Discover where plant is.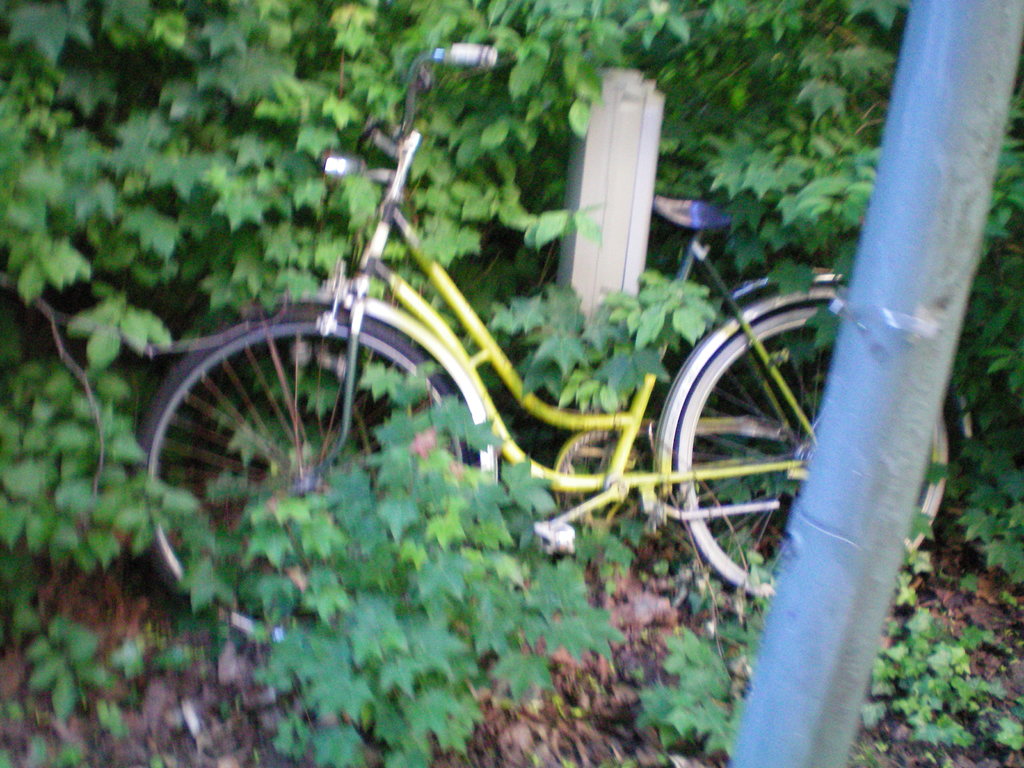
Discovered at {"x1": 188, "y1": 364, "x2": 626, "y2": 767}.
